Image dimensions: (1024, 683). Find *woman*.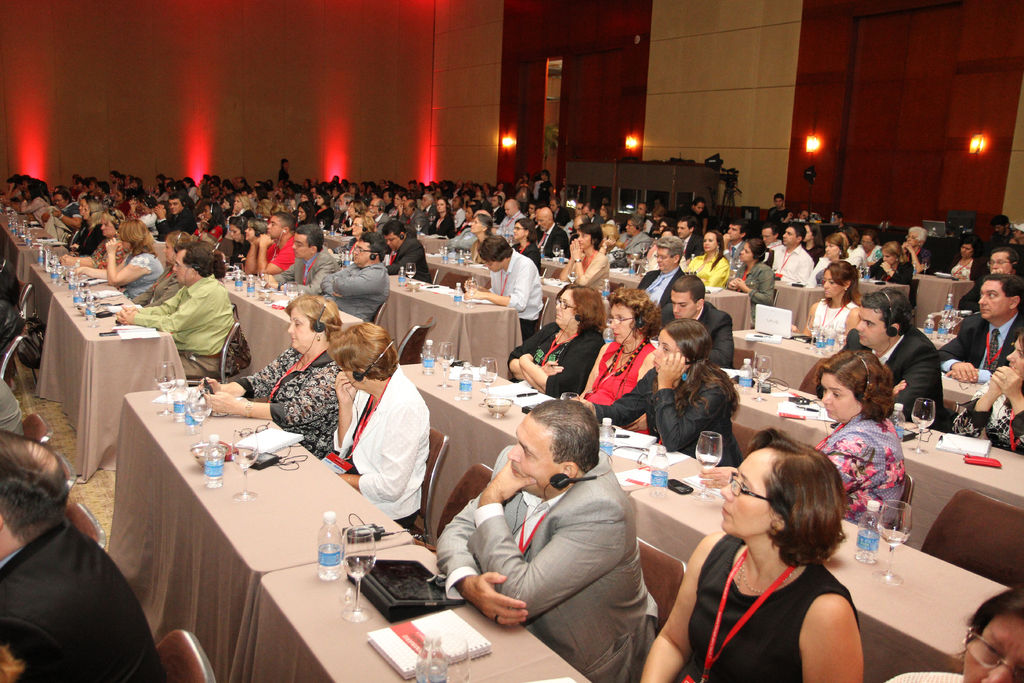
570,286,659,441.
